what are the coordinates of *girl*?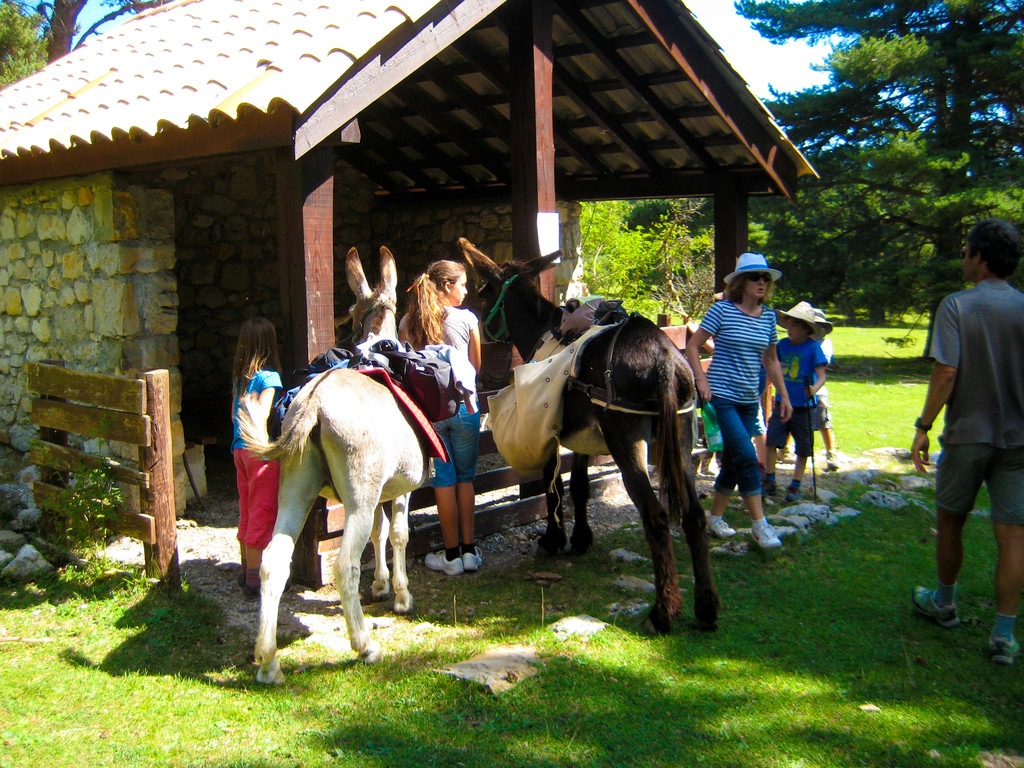
bbox=(230, 319, 285, 600).
